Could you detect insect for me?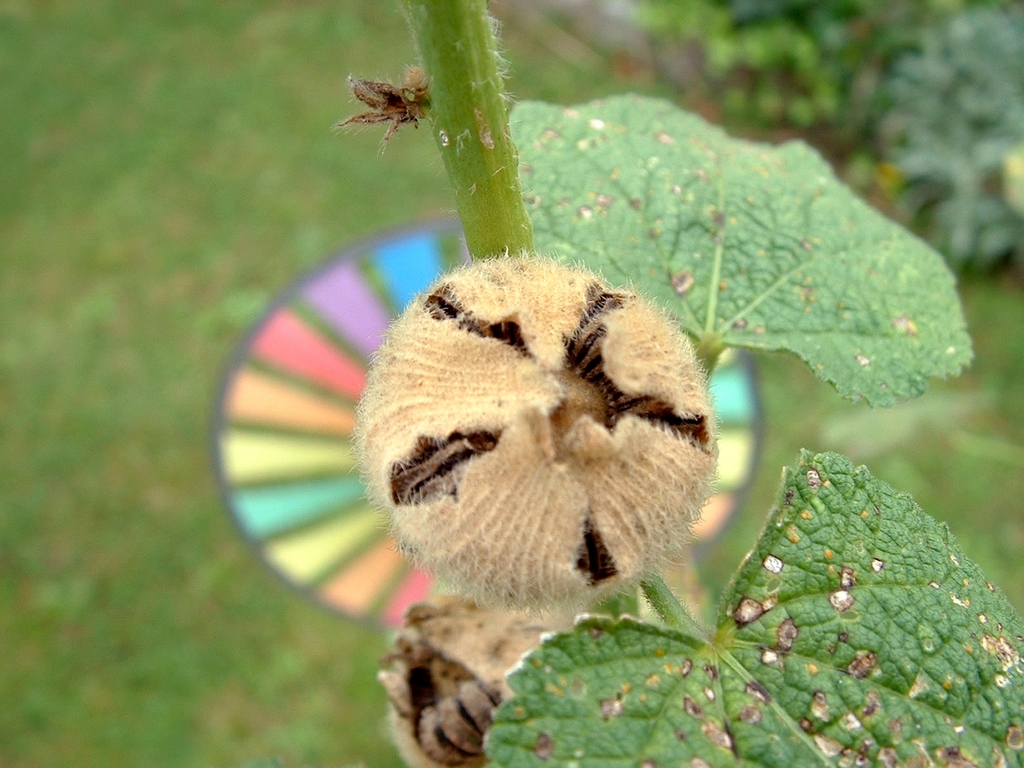
Detection result: 340 65 437 159.
